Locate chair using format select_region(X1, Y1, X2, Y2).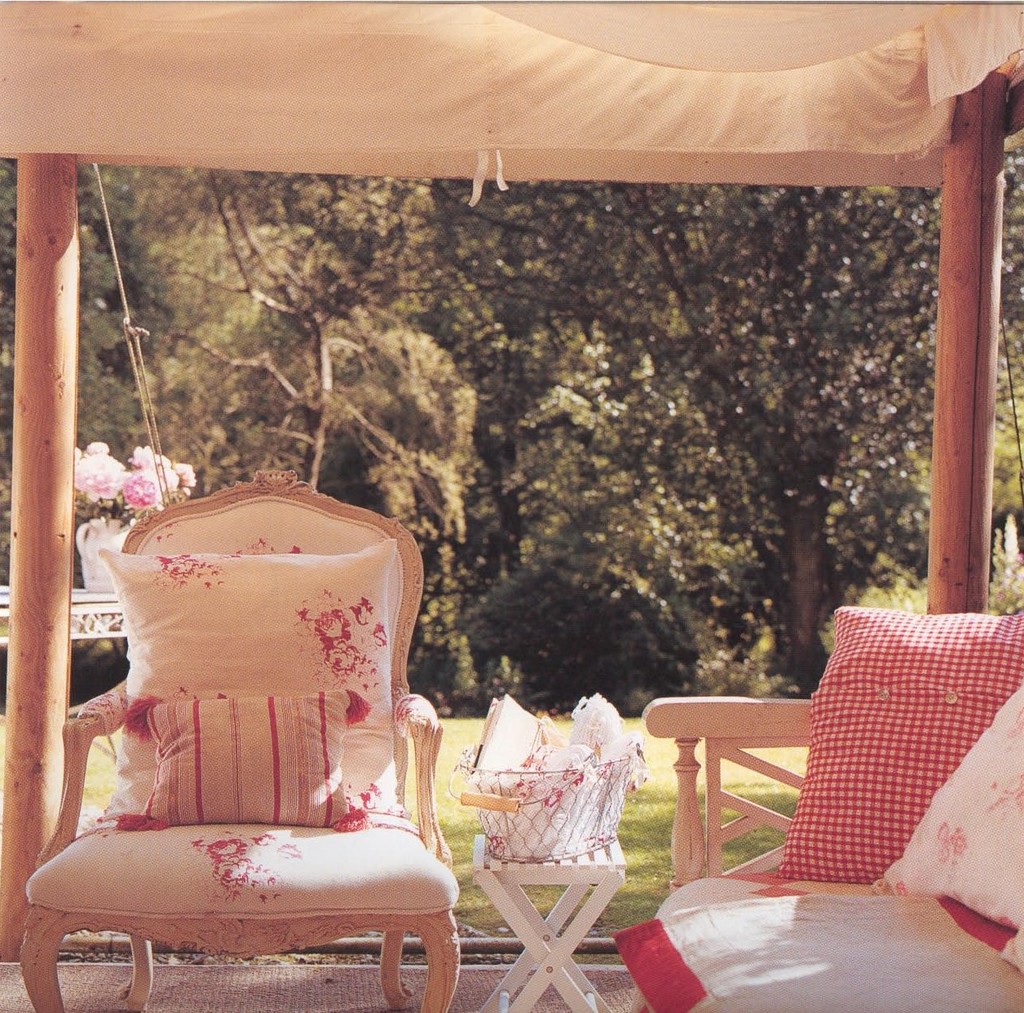
select_region(10, 519, 459, 1012).
